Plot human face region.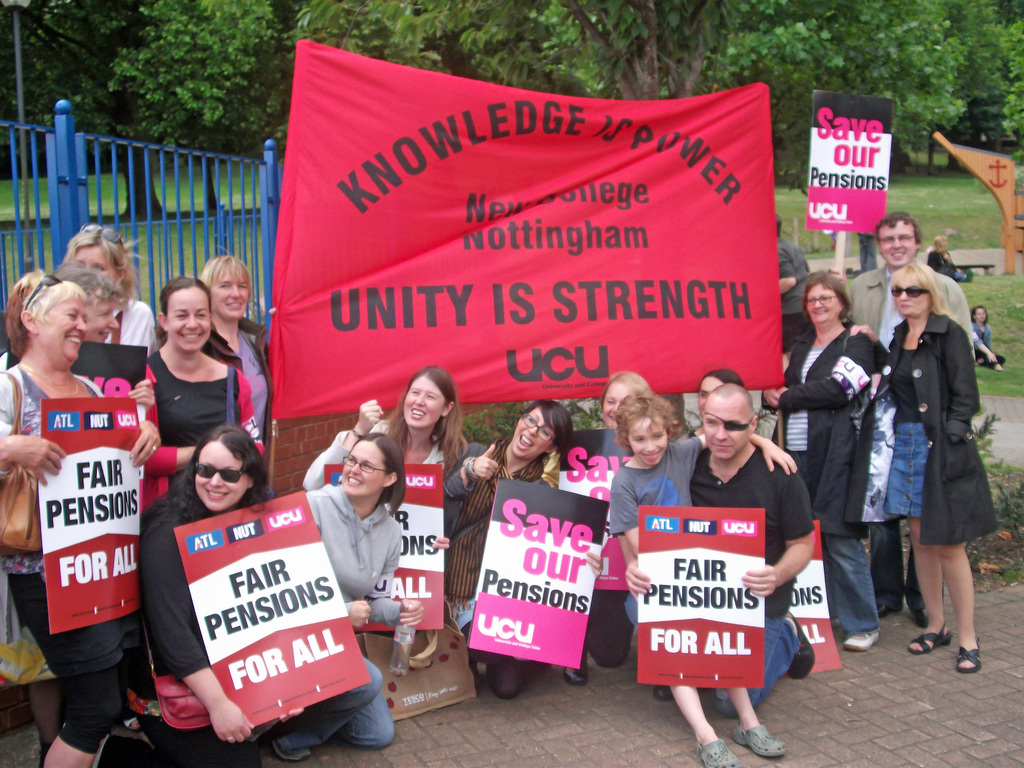
Plotted at x1=806 y1=278 x2=842 y2=324.
